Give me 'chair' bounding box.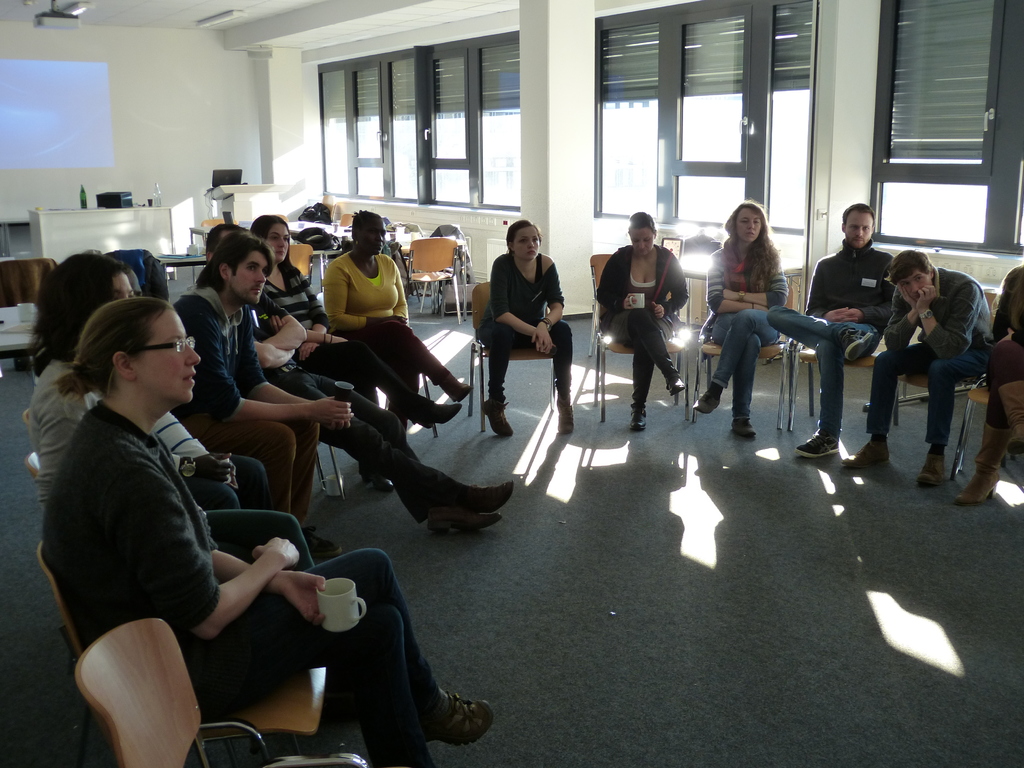
396 232 473 336.
